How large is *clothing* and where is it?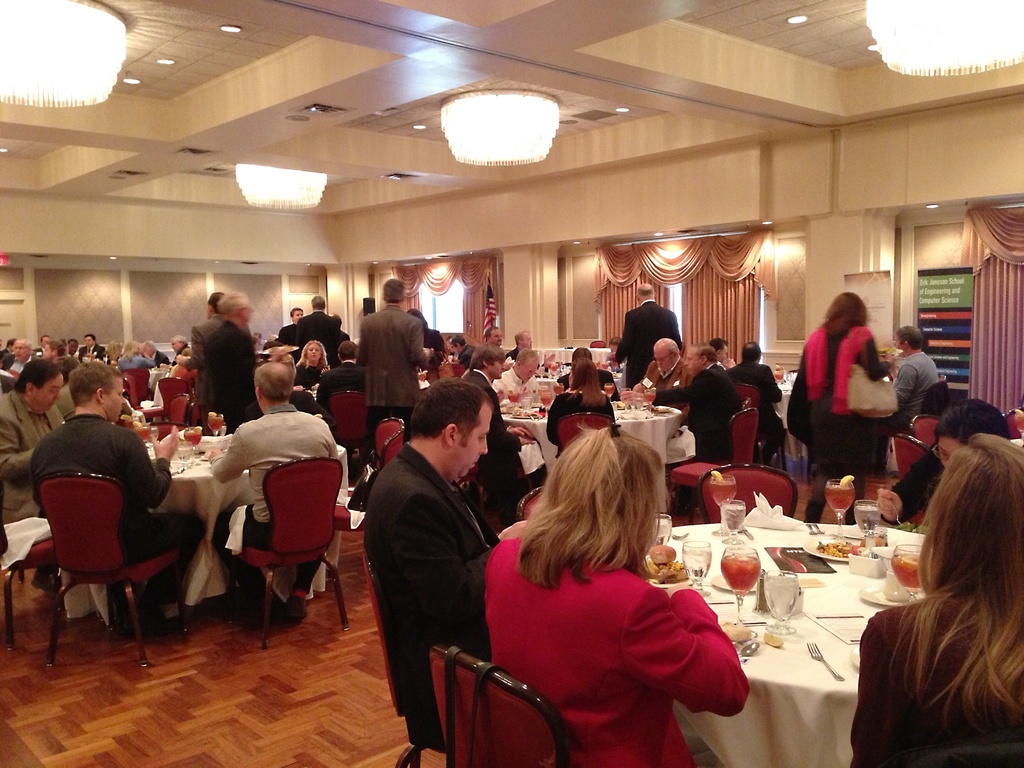
Bounding box: BBox(342, 303, 422, 406).
